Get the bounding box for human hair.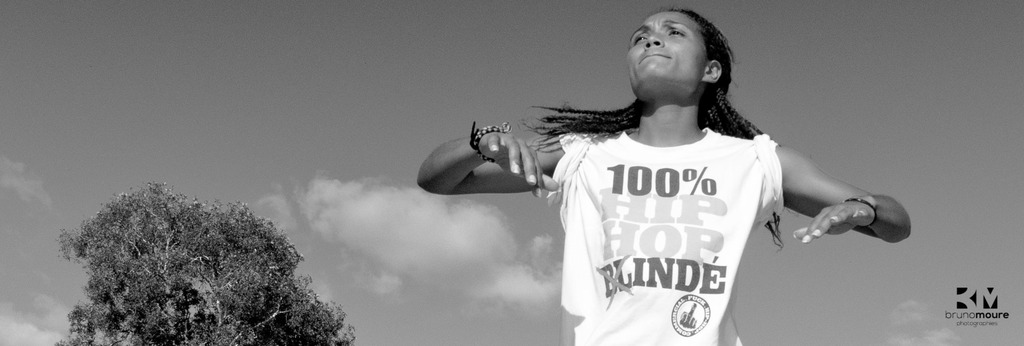
523, 7, 789, 242.
